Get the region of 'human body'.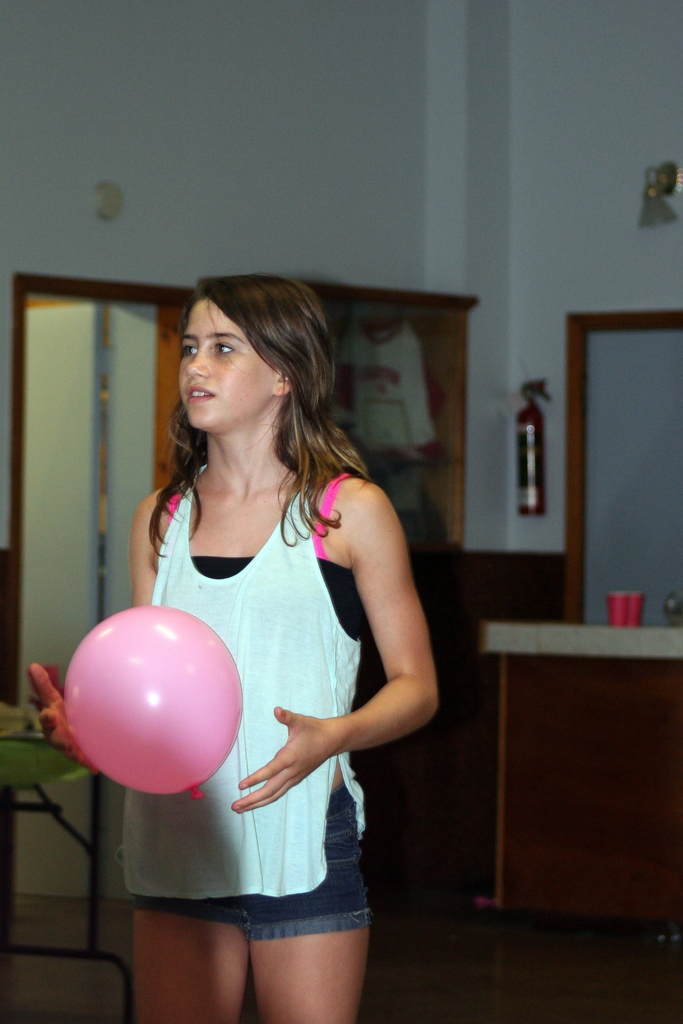
(x1=86, y1=290, x2=439, y2=1023).
